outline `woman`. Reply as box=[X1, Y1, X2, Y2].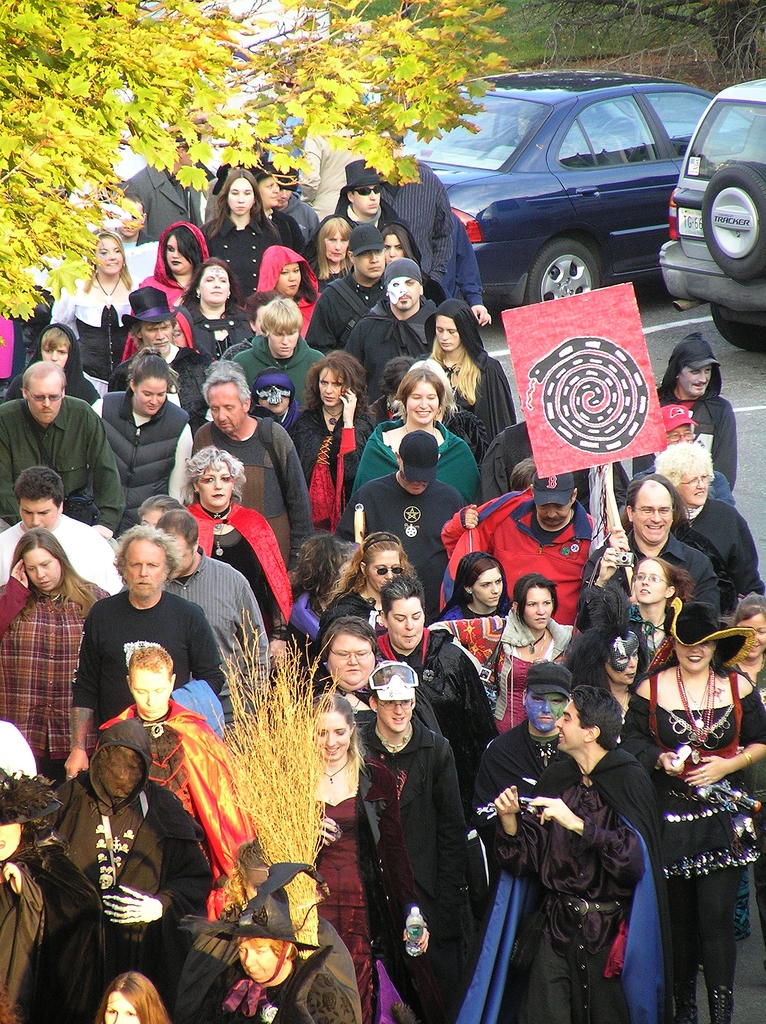
box=[250, 244, 323, 337].
